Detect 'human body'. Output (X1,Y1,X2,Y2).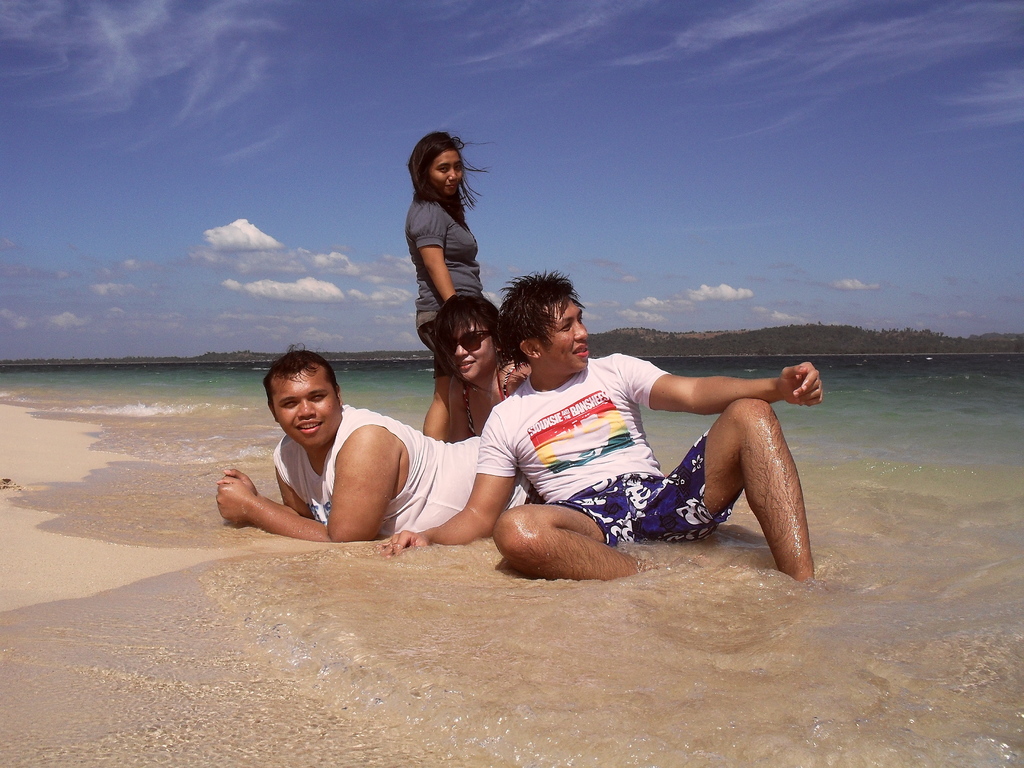
(221,410,548,540).
